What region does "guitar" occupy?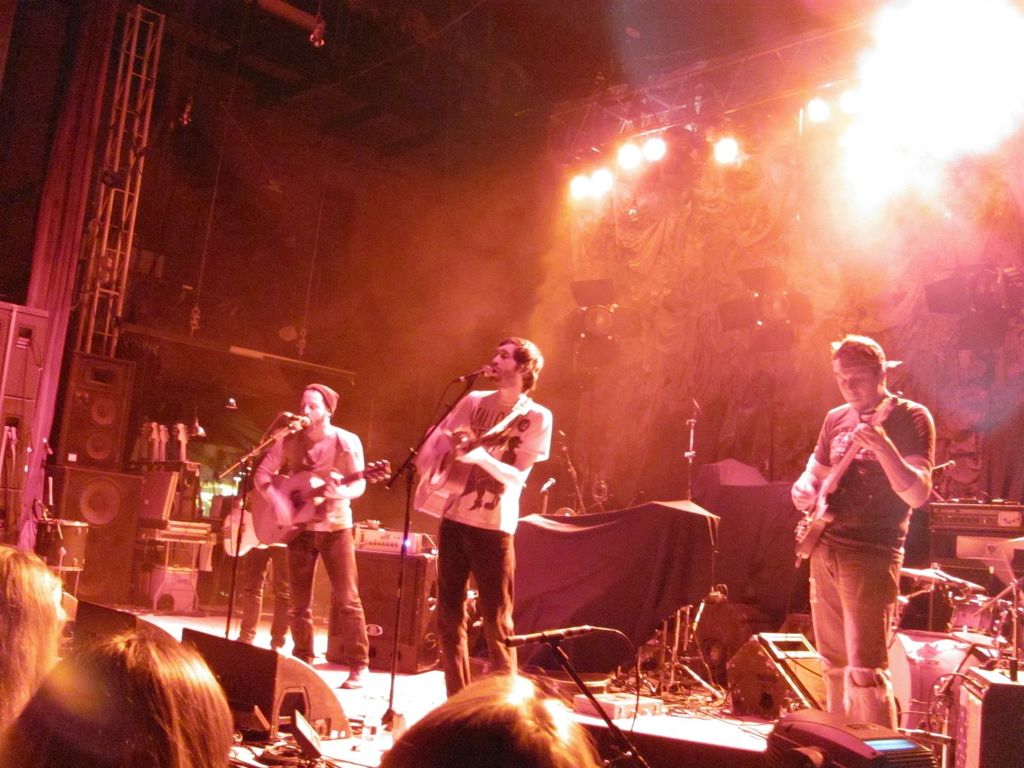
locate(225, 507, 275, 556).
